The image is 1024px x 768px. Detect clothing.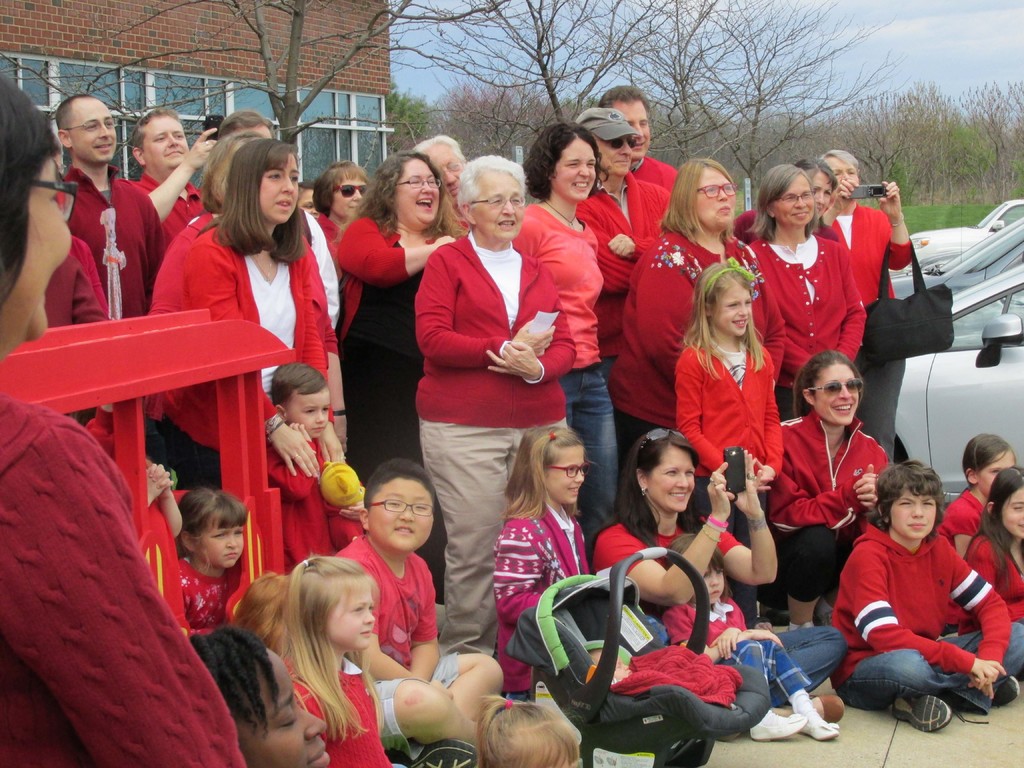
Detection: BBox(597, 513, 842, 703).
